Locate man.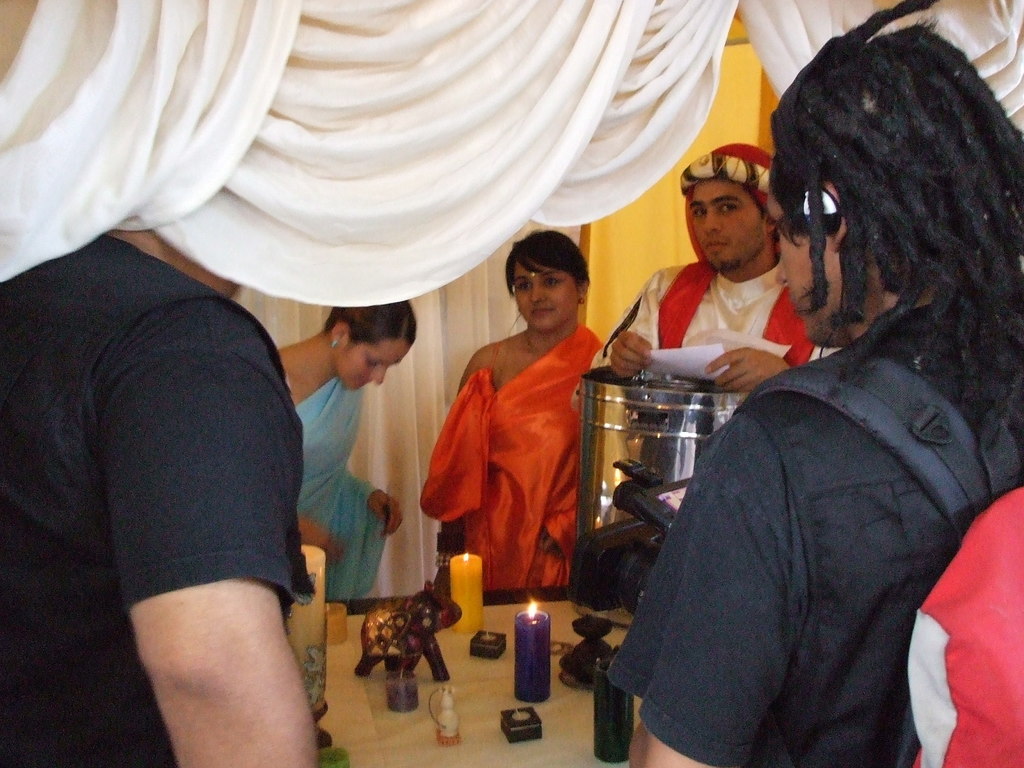
Bounding box: 0, 216, 324, 767.
